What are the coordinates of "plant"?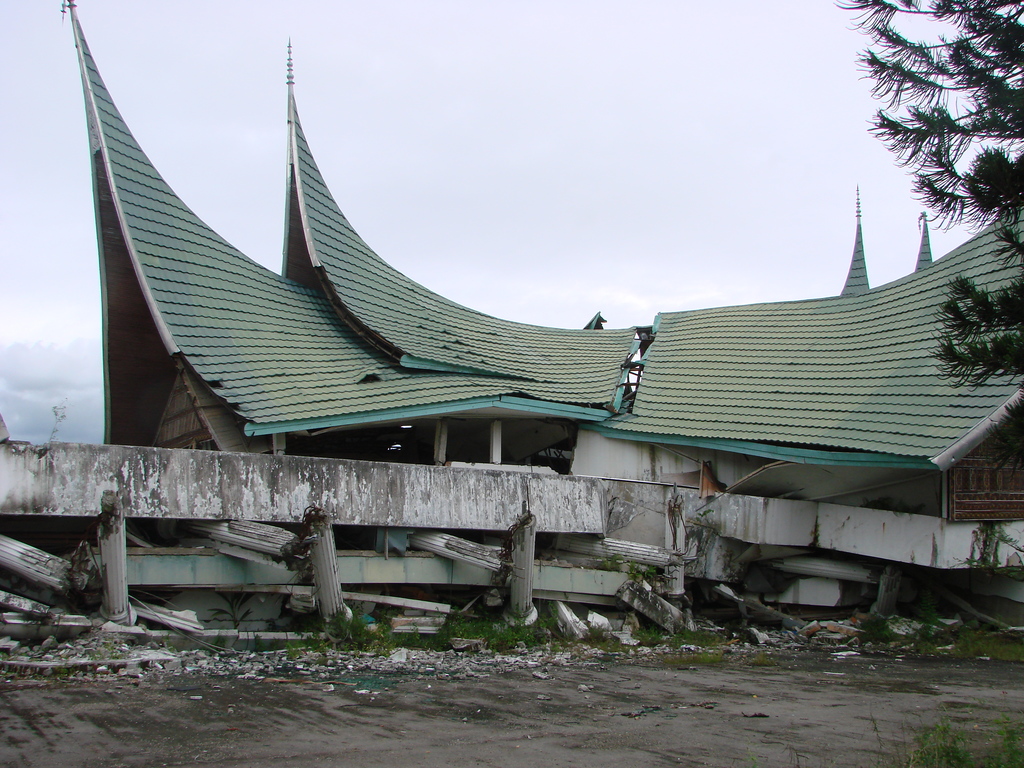
<region>268, 605, 326, 631</region>.
